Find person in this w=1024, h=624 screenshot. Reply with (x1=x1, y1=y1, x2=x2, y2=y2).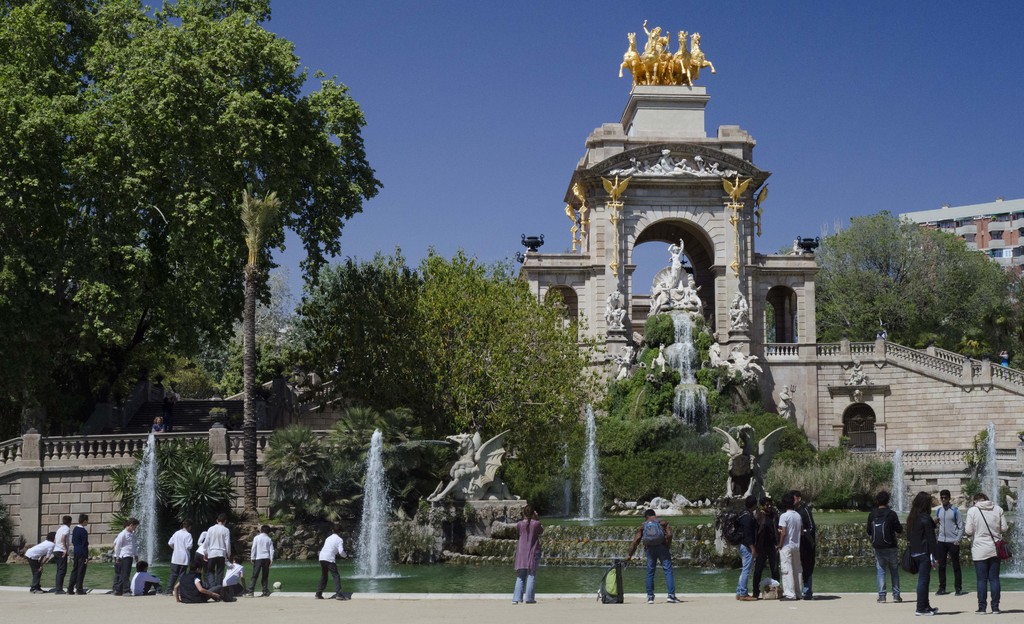
(x1=513, y1=507, x2=536, y2=603).
